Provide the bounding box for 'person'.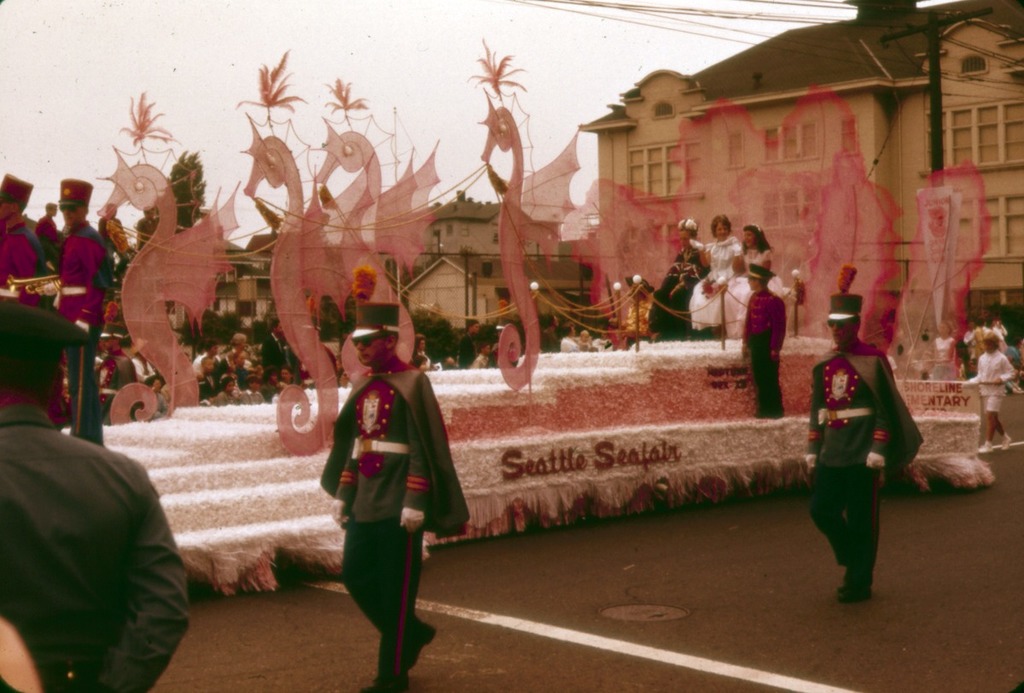
{"x1": 723, "y1": 218, "x2": 796, "y2": 341}.
